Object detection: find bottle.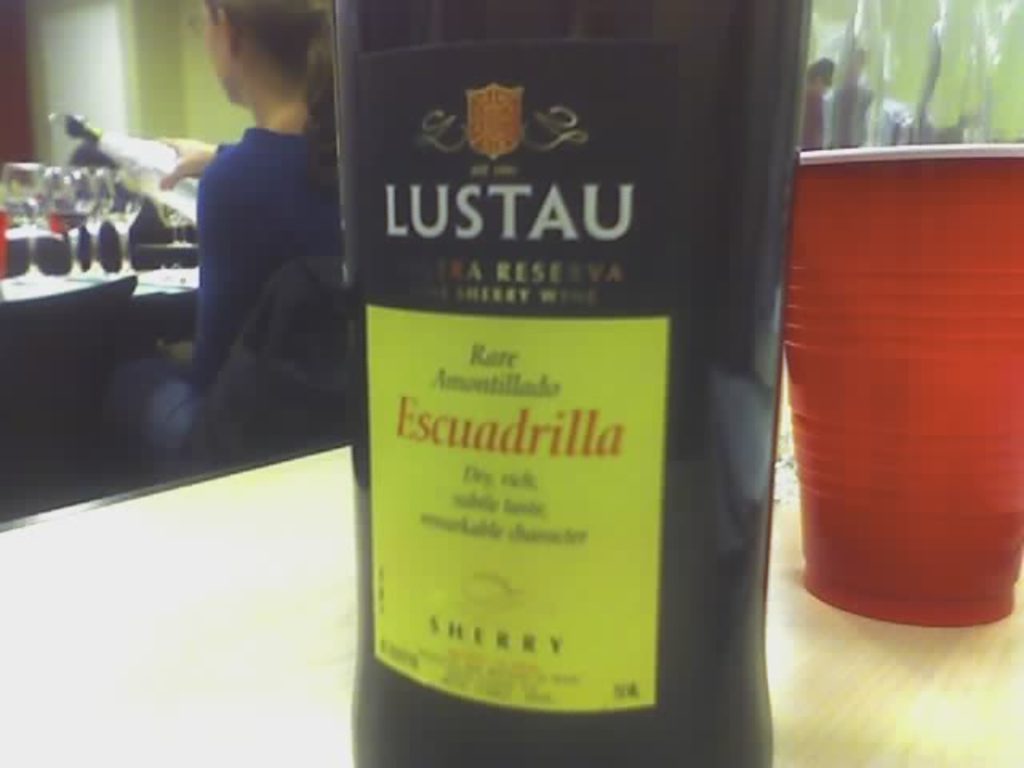
[0,158,51,222].
